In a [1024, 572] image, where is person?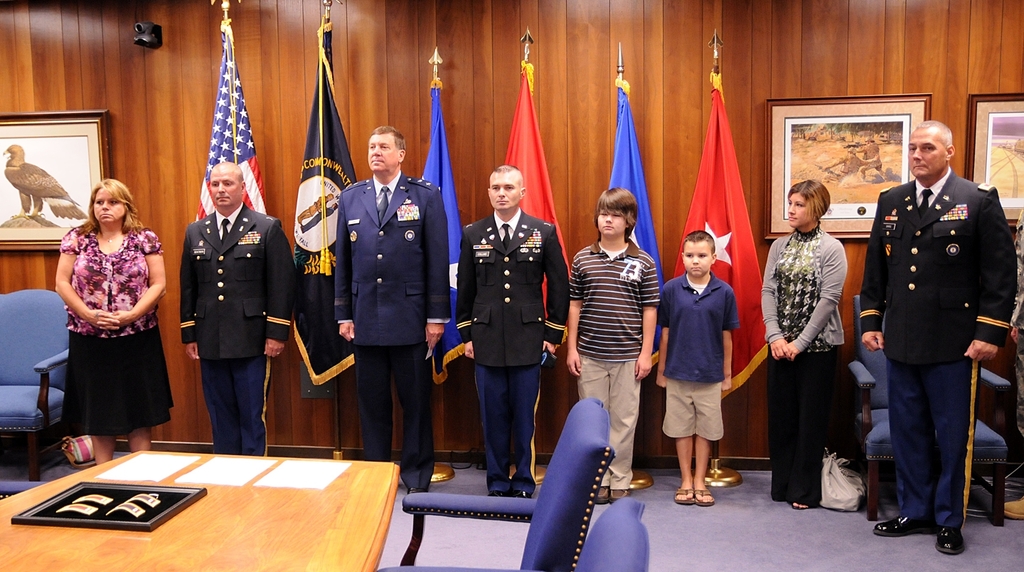
x1=569 y1=186 x2=658 y2=504.
